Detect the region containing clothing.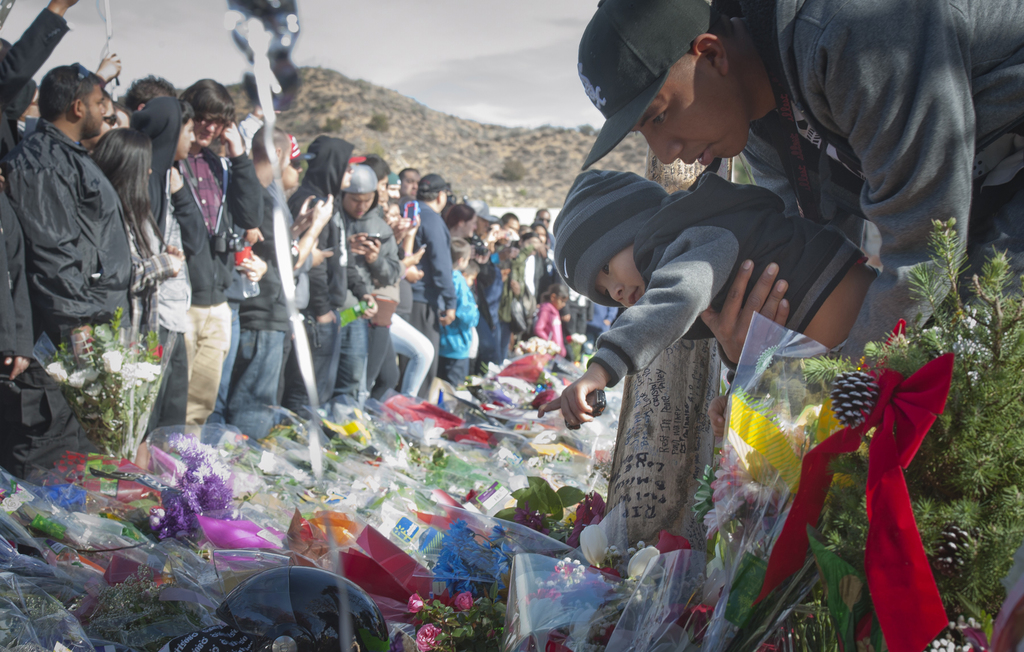
select_region(401, 200, 456, 386).
